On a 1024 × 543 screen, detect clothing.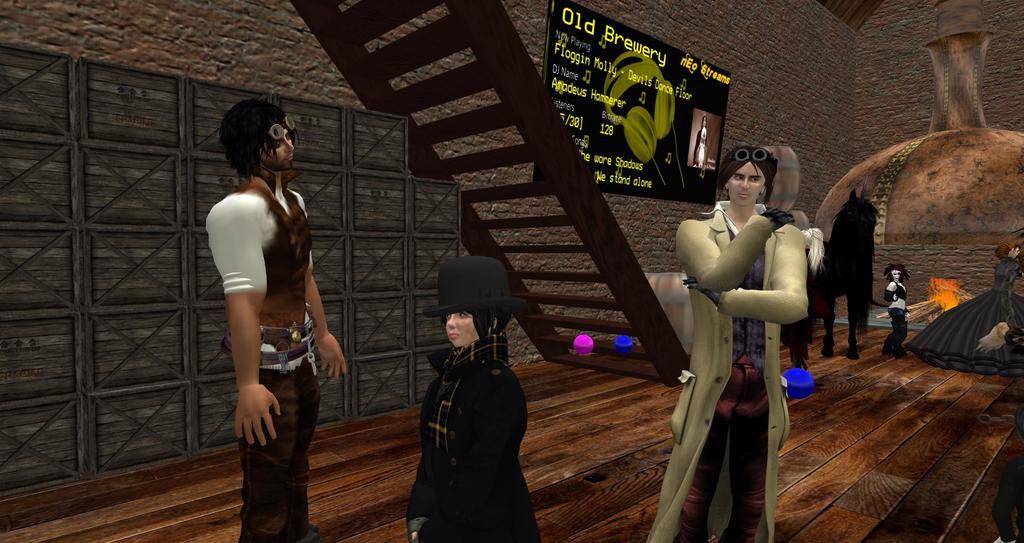
405,334,541,542.
